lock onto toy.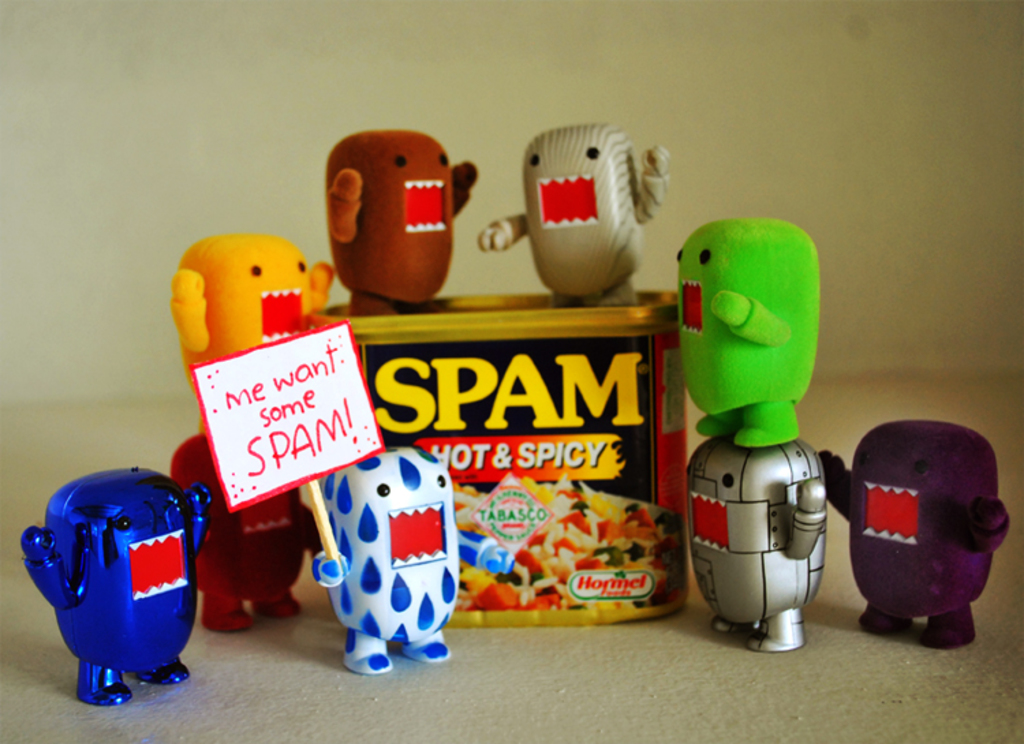
Locked: <box>171,232,333,384</box>.
